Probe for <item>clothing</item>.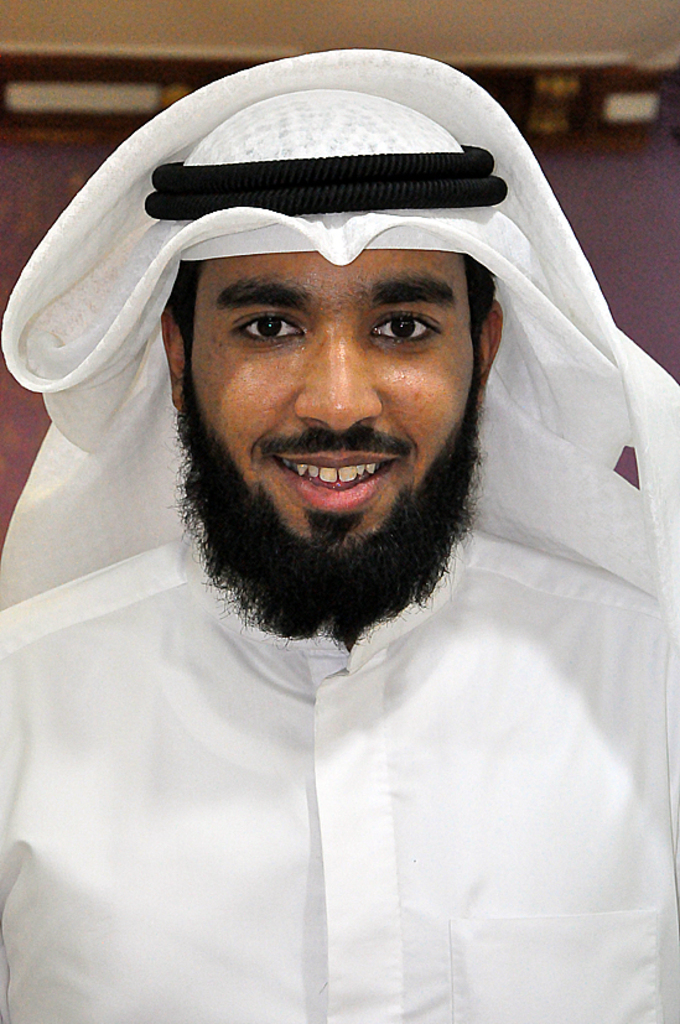
Probe result: 17 92 679 945.
